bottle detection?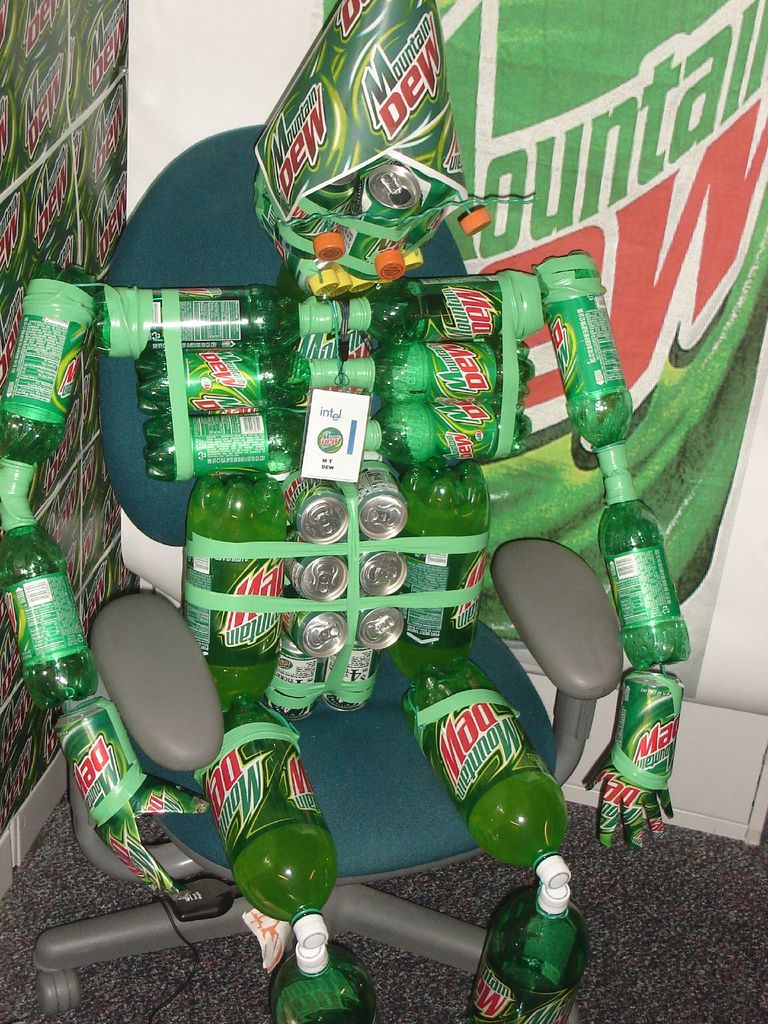
<region>470, 884, 591, 1023</region>
